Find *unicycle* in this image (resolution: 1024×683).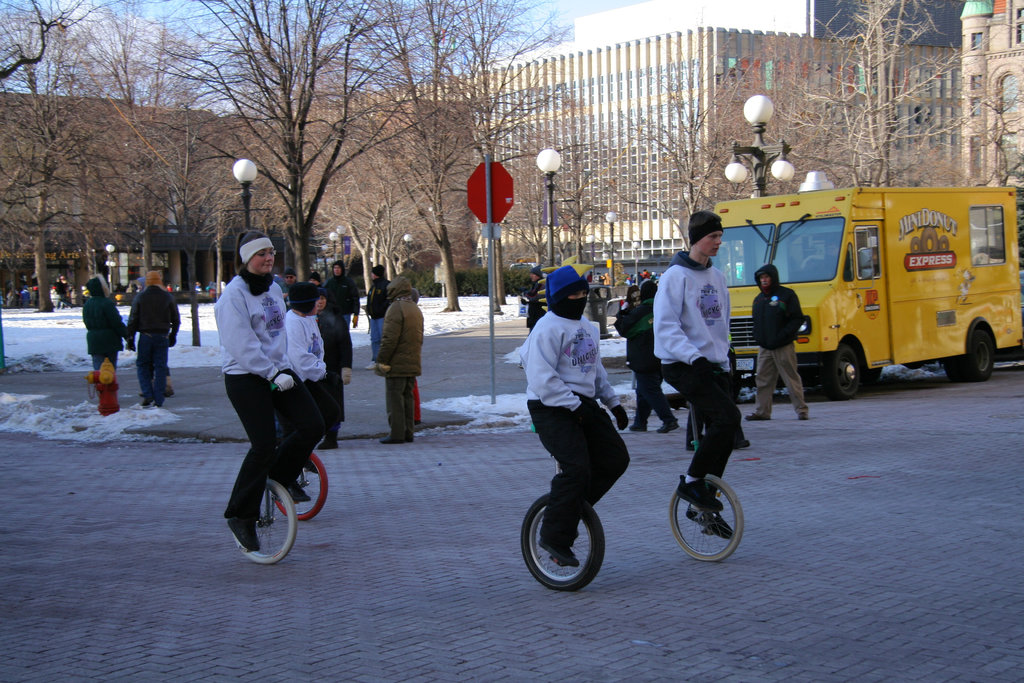
crop(668, 399, 745, 566).
